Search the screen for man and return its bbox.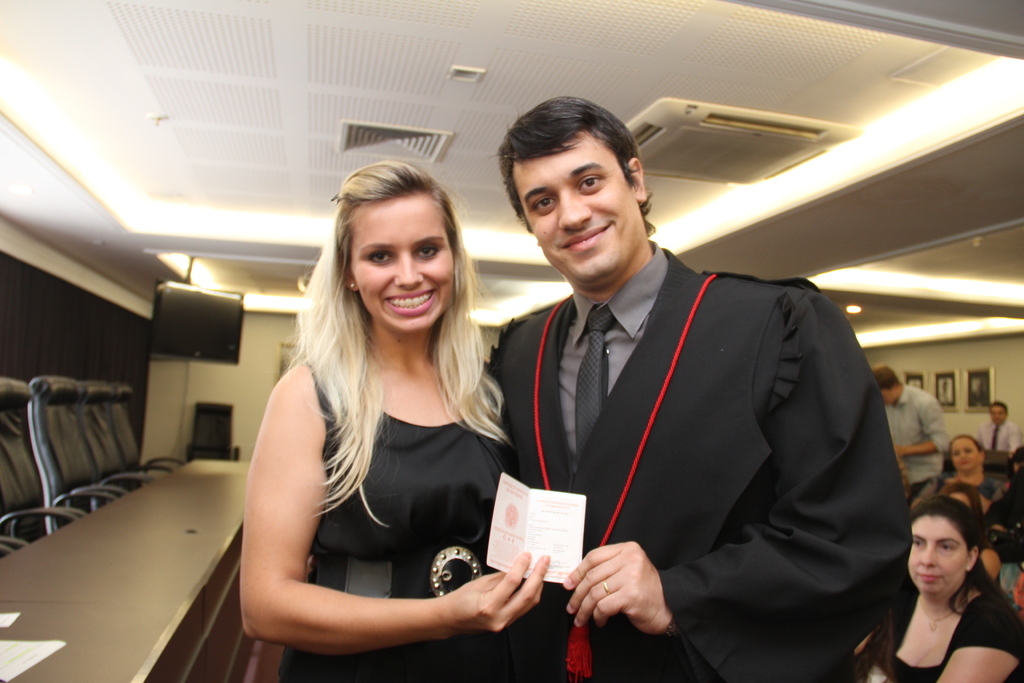
Found: box=[497, 126, 926, 673].
